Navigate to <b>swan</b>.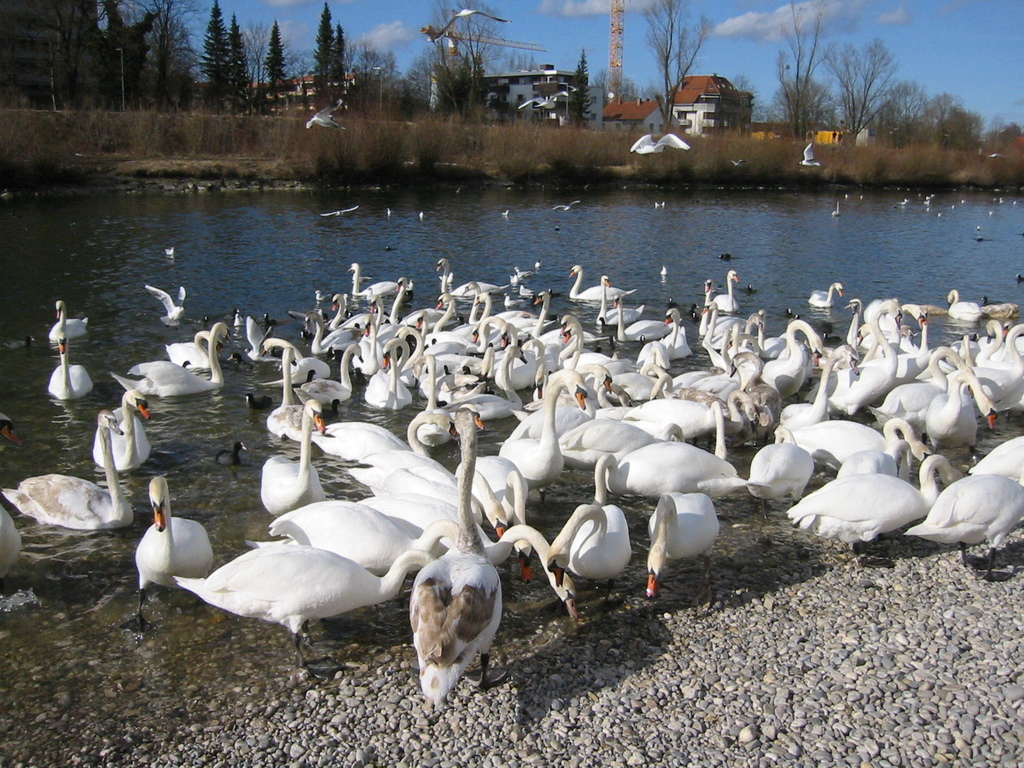
Navigation target: <bbox>860, 324, 934, 387</bbox>.
